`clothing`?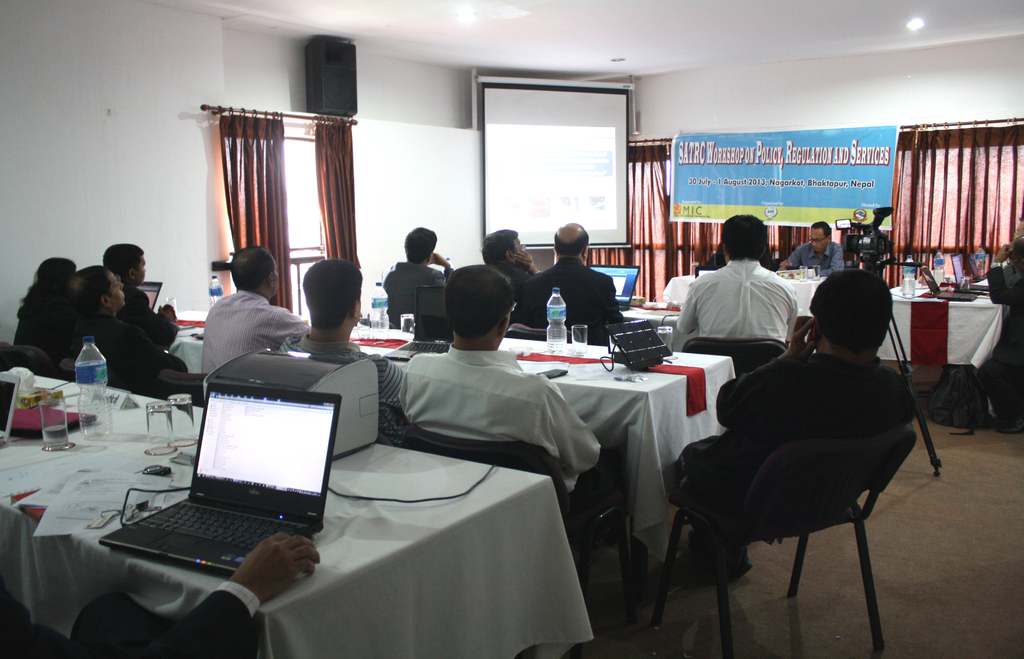
<bbox>65, 314, 200, 394</bbox>
